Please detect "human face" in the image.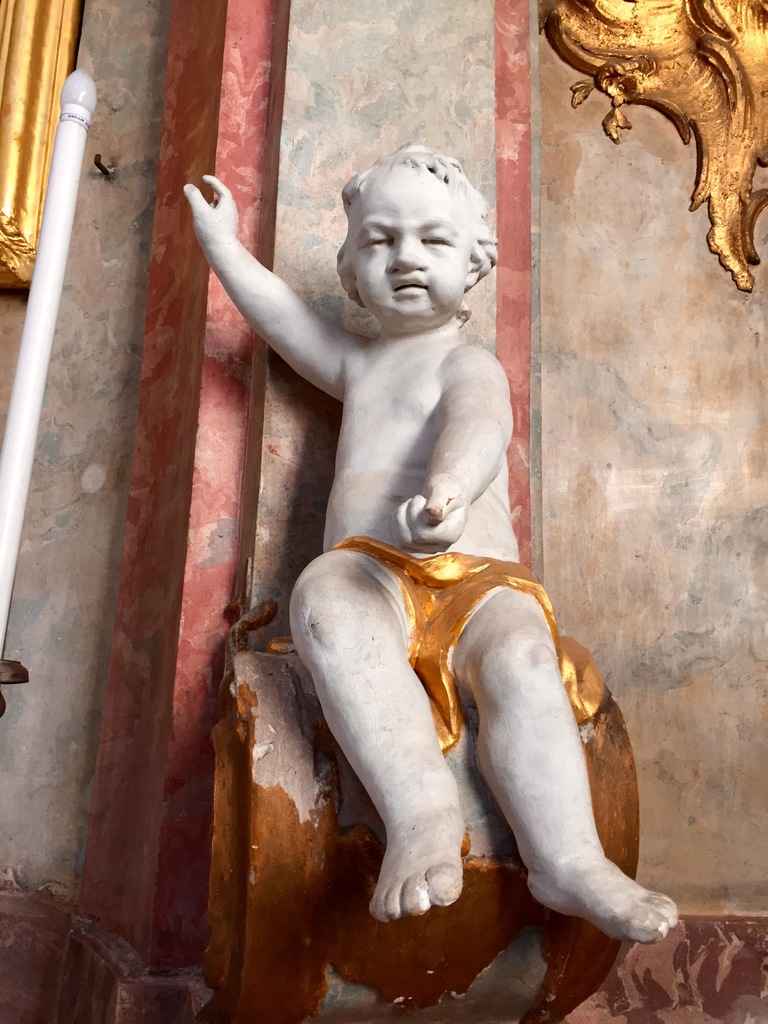
Rect(344, 171, 468, 318).
